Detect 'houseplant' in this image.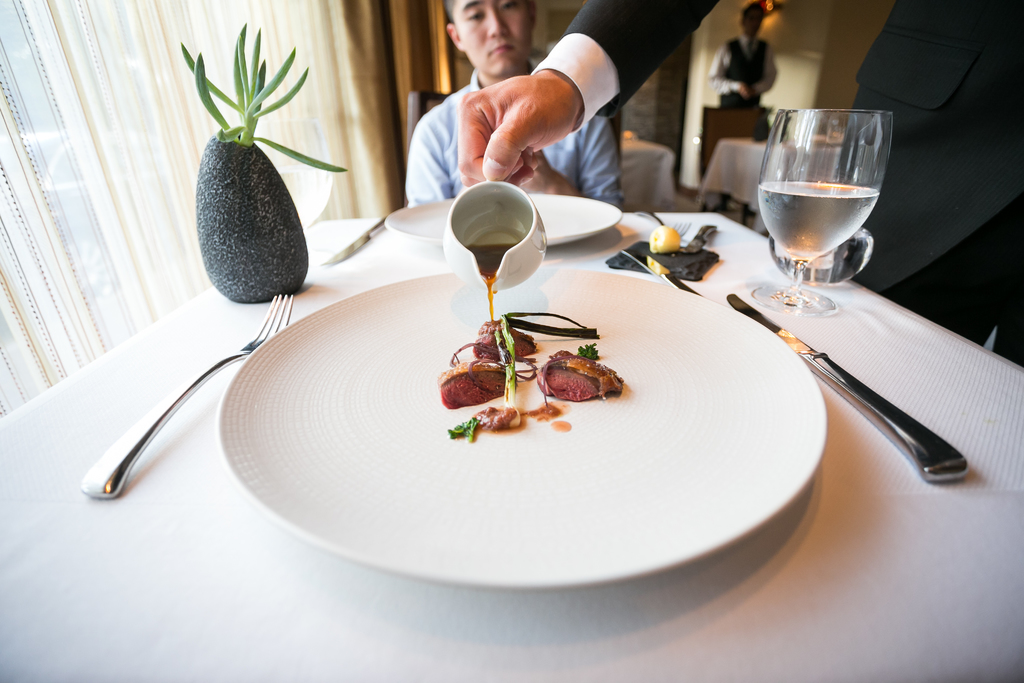
Detection: Rect(183, 28, 354, 306).
